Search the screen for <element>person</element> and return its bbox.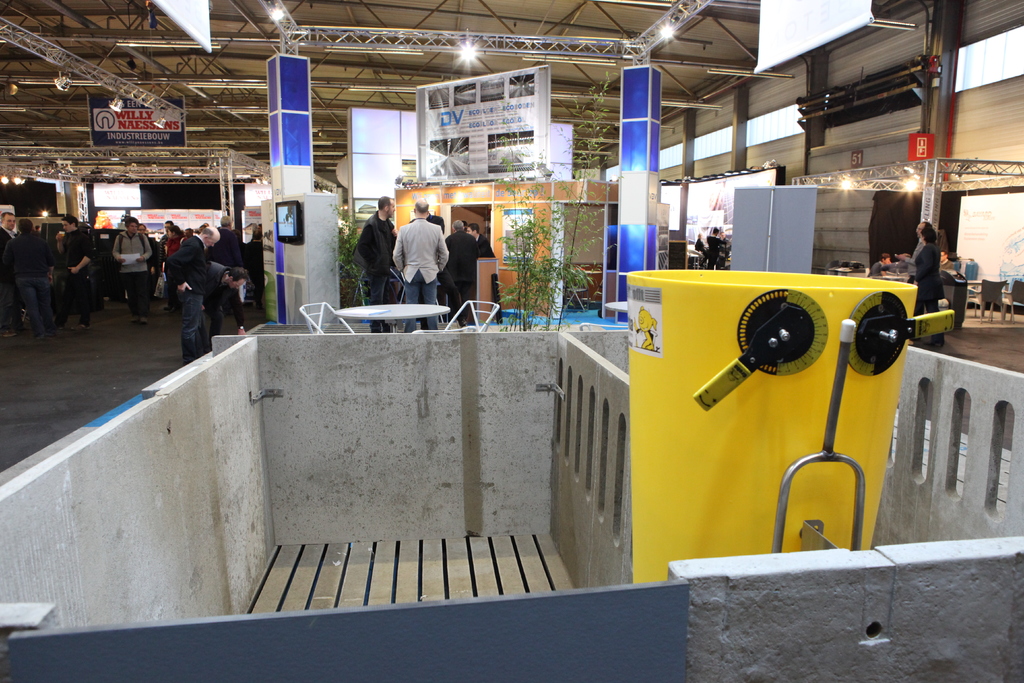
Found: [x1=205, y1=213, x2=241, y2=299].
